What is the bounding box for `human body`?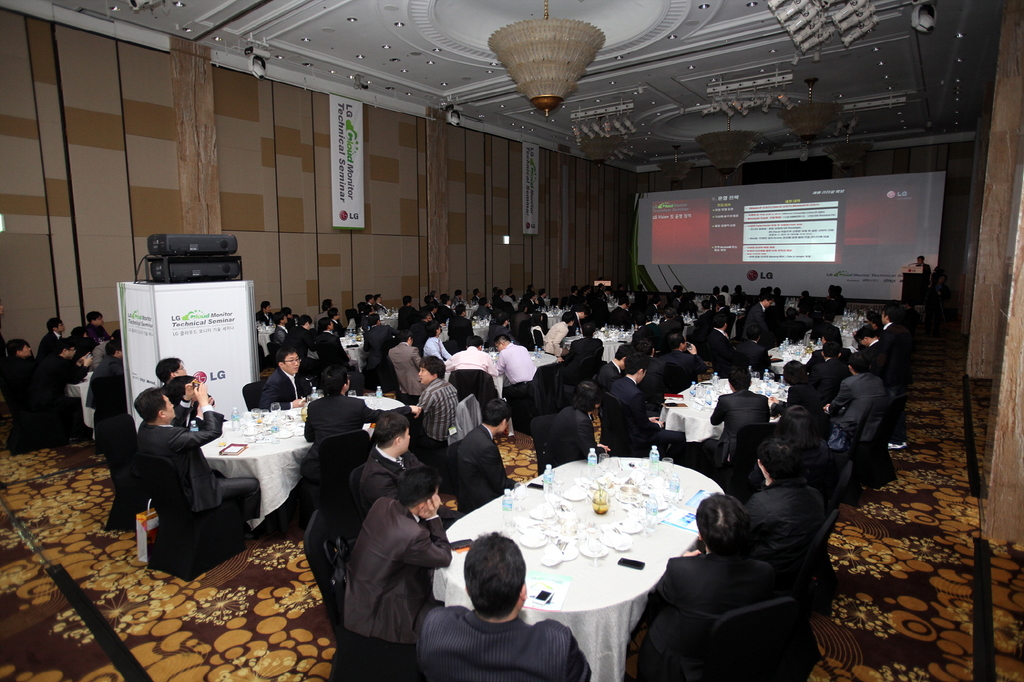
<bbox>486, 330, 547, 401</bbox>.
